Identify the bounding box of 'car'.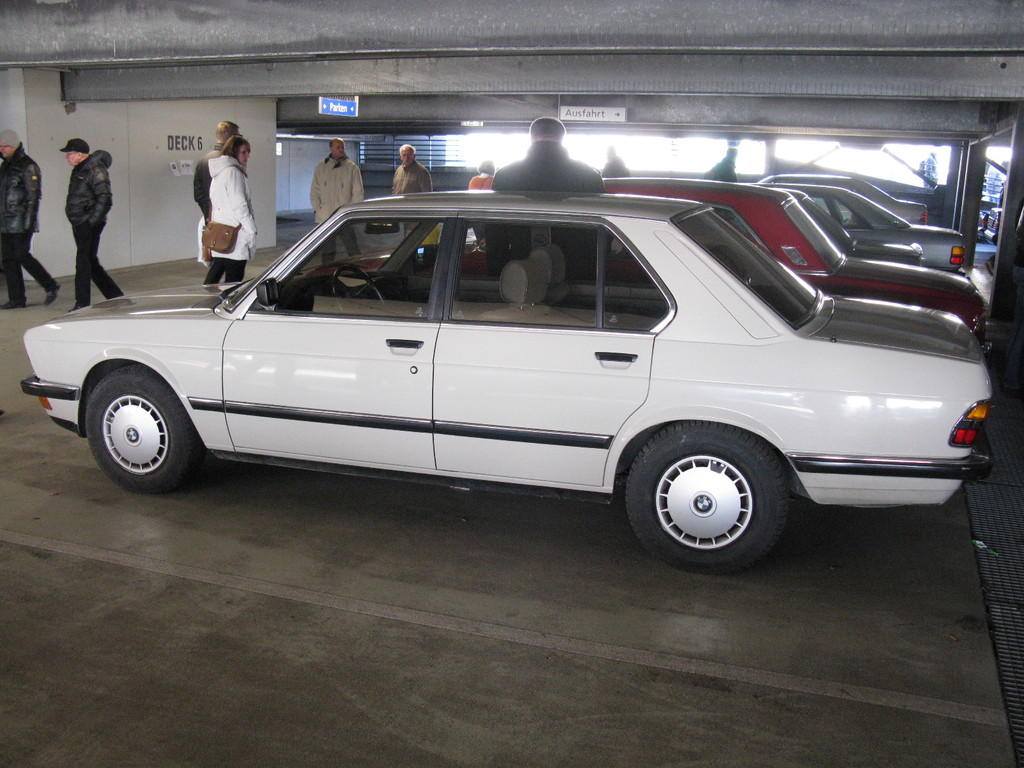
detection(19, 189, 999, 575).
